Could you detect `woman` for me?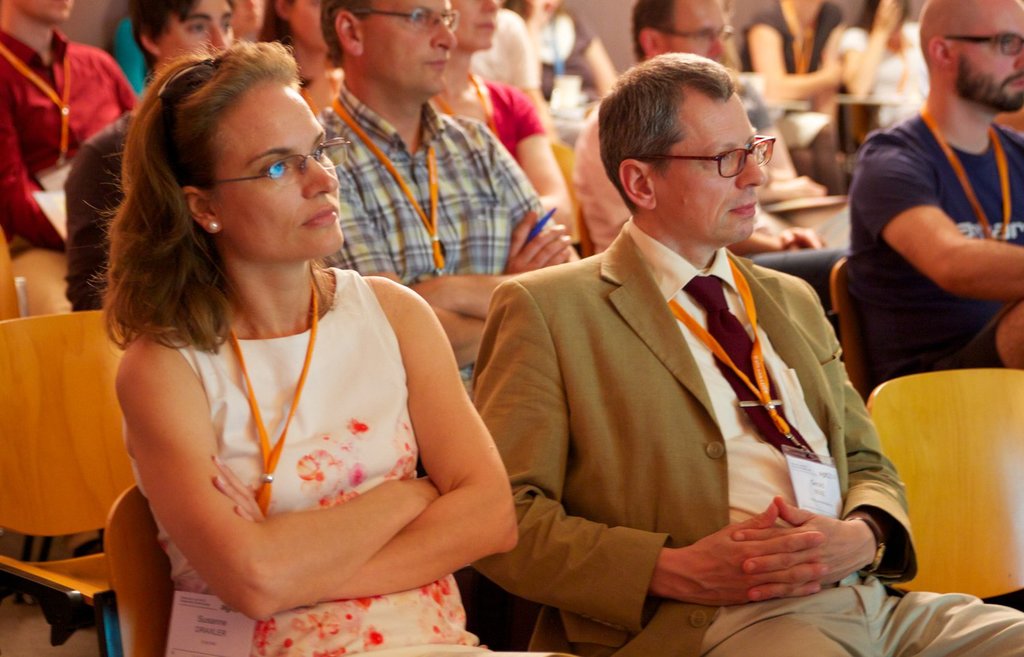
Detection result: box(743, 0, 847, 194).
